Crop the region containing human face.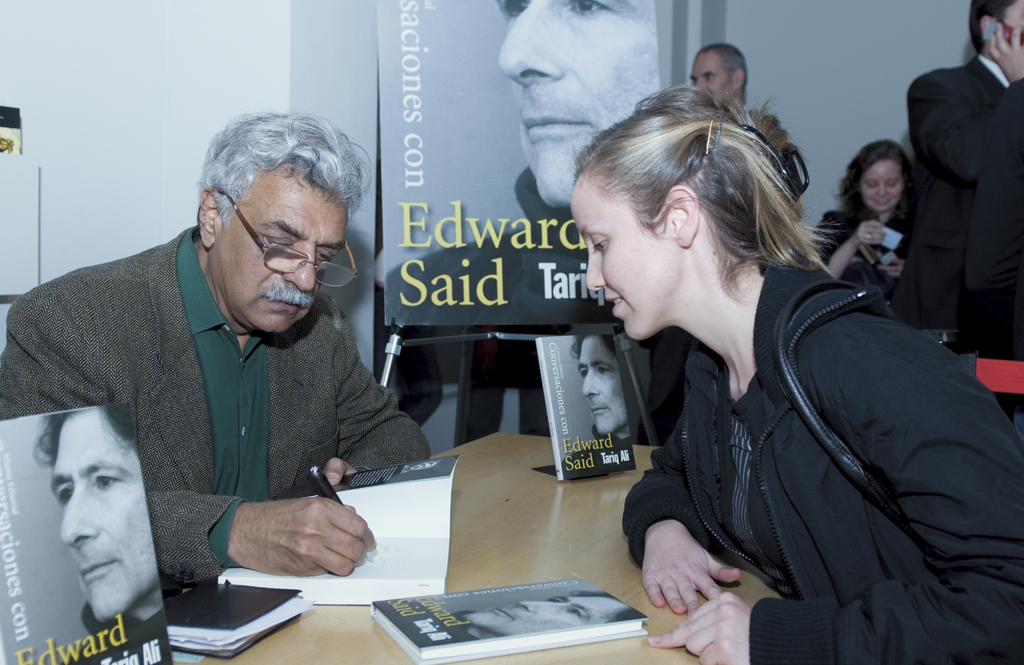
Crop region: detection(50, 409, 160, 623).
